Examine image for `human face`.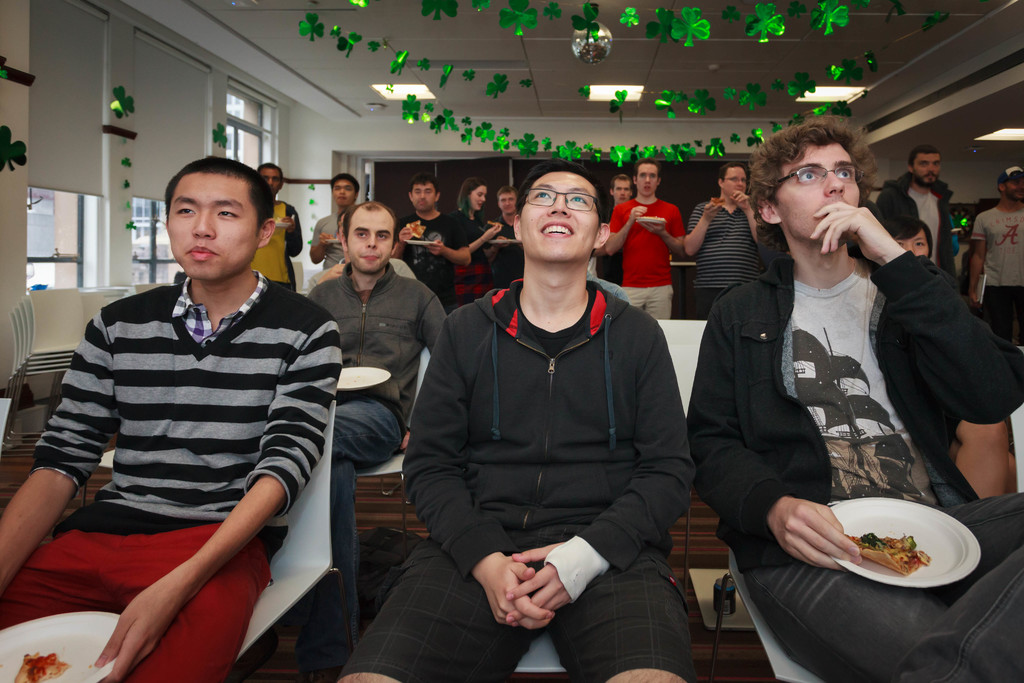
Examination result: left=502, top=193, right=520, bottom=213.
